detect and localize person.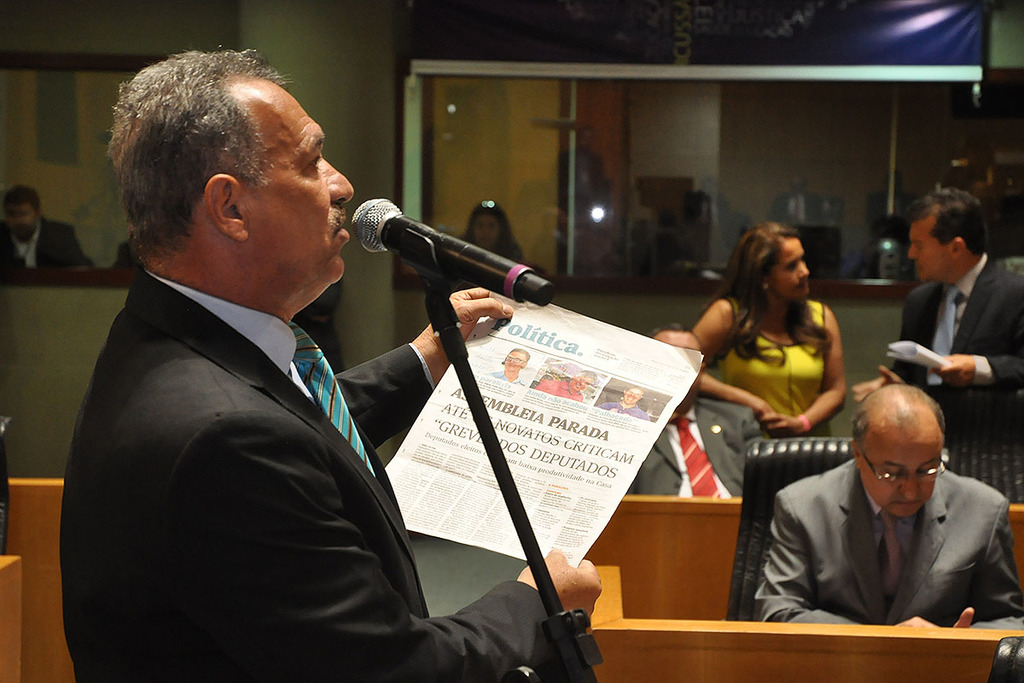
Localized at bbox(50, 42, 606, 682).
